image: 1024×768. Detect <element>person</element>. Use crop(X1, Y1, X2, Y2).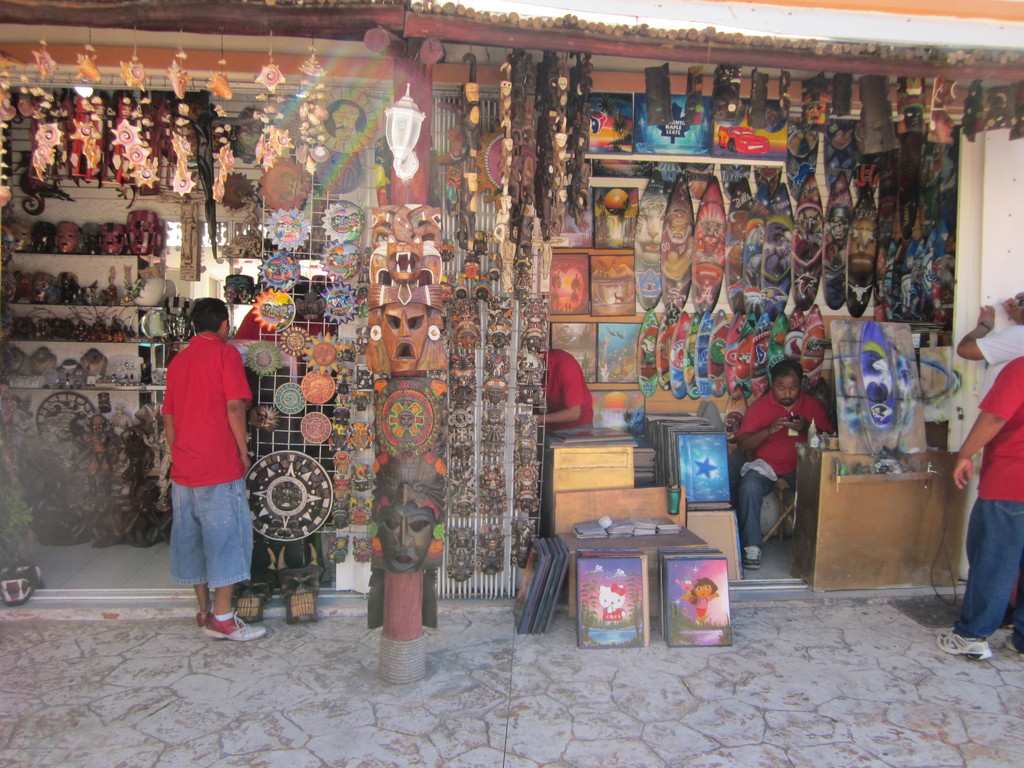
crop(158, 289, 264, 646).
